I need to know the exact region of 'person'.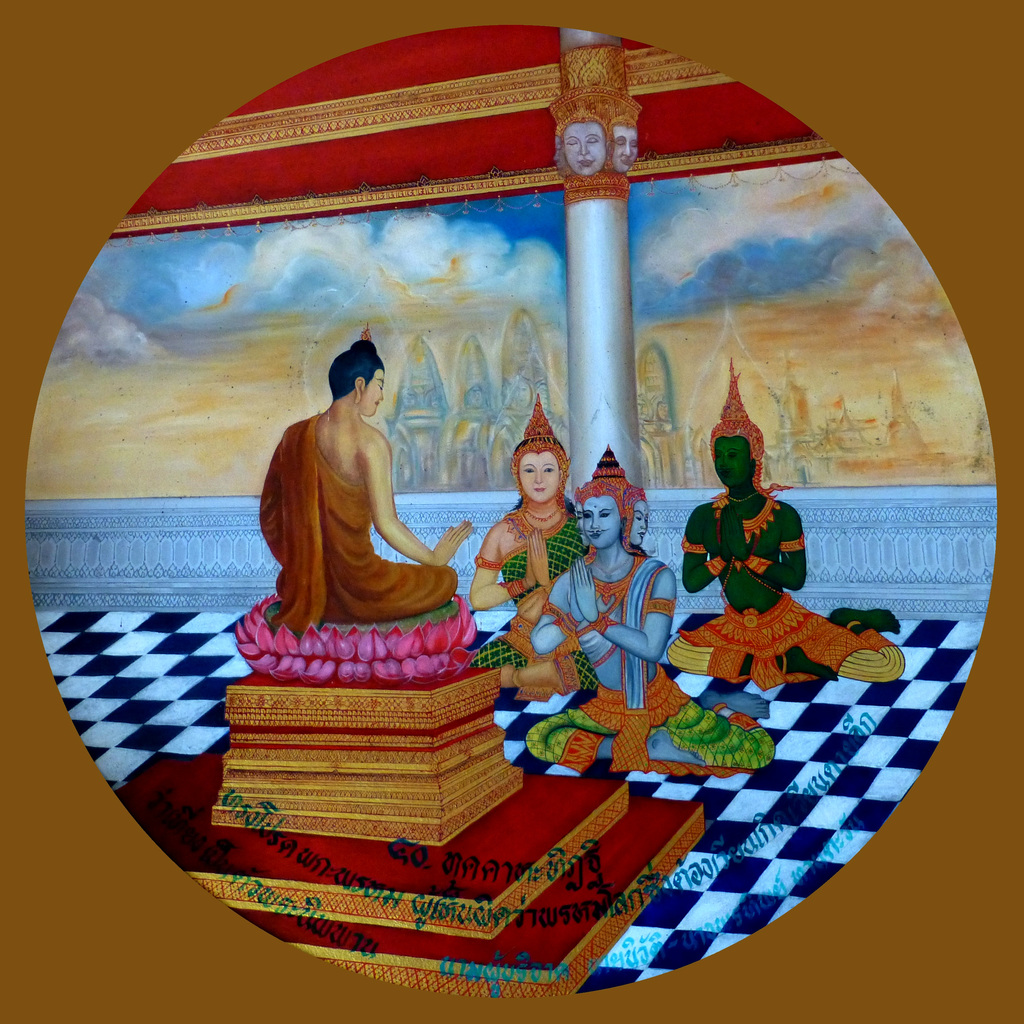
Region: (468,394,584,609).
